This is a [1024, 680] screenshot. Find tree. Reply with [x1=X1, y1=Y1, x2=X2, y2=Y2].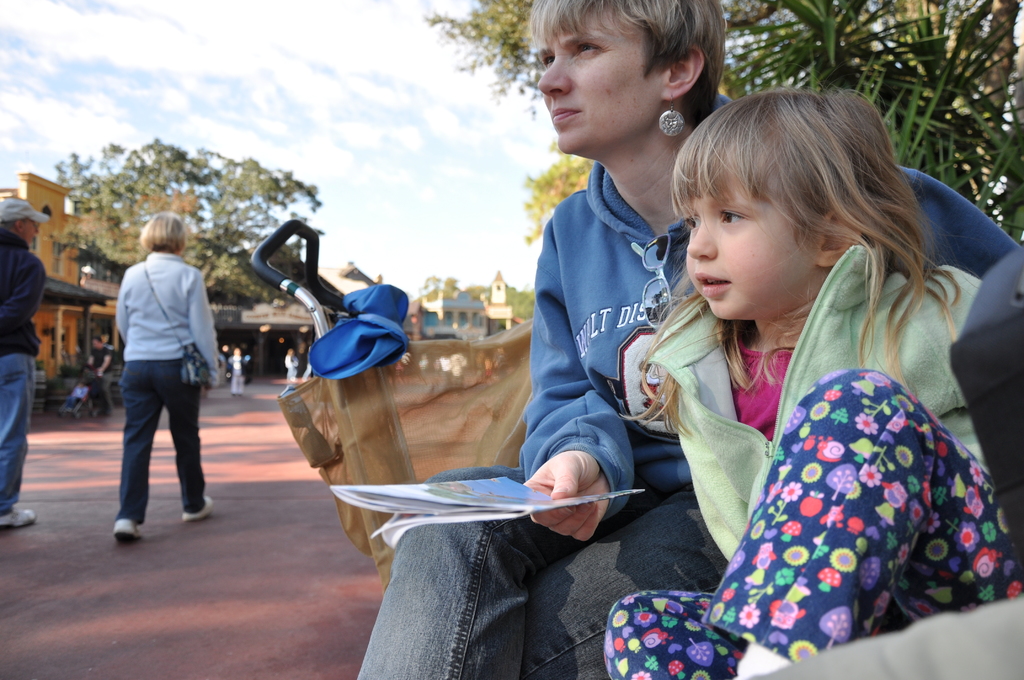
[x1=417, y1=275, x2=441, y2=301].
